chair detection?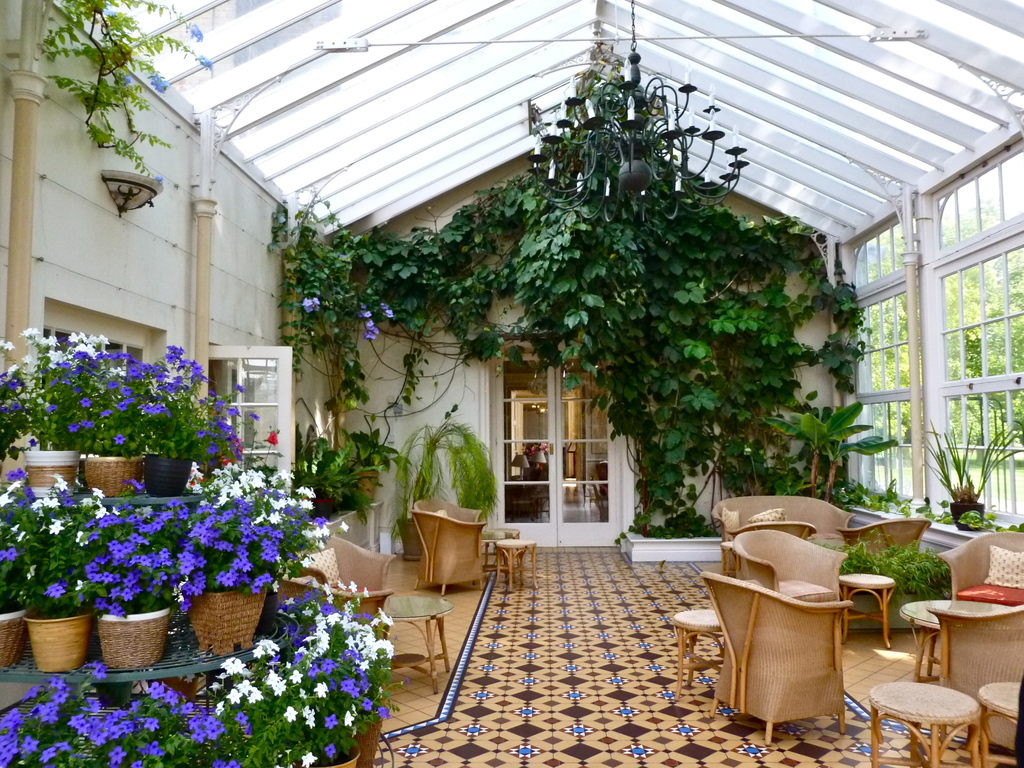
(708,495,850,553)
